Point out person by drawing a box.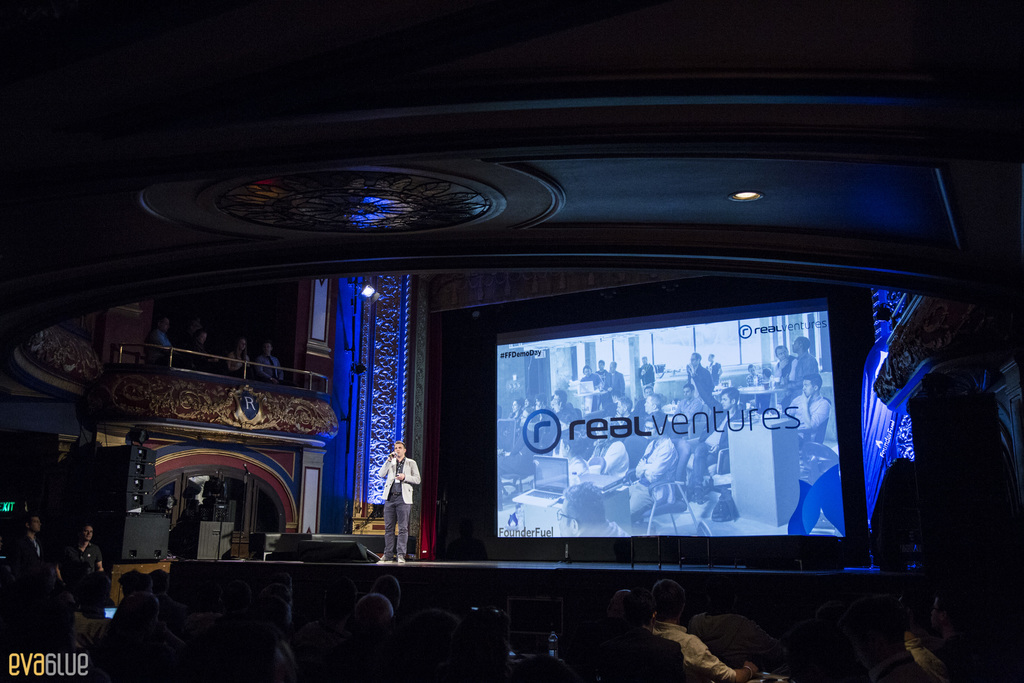
bbox(379, 451, 425, 568).
